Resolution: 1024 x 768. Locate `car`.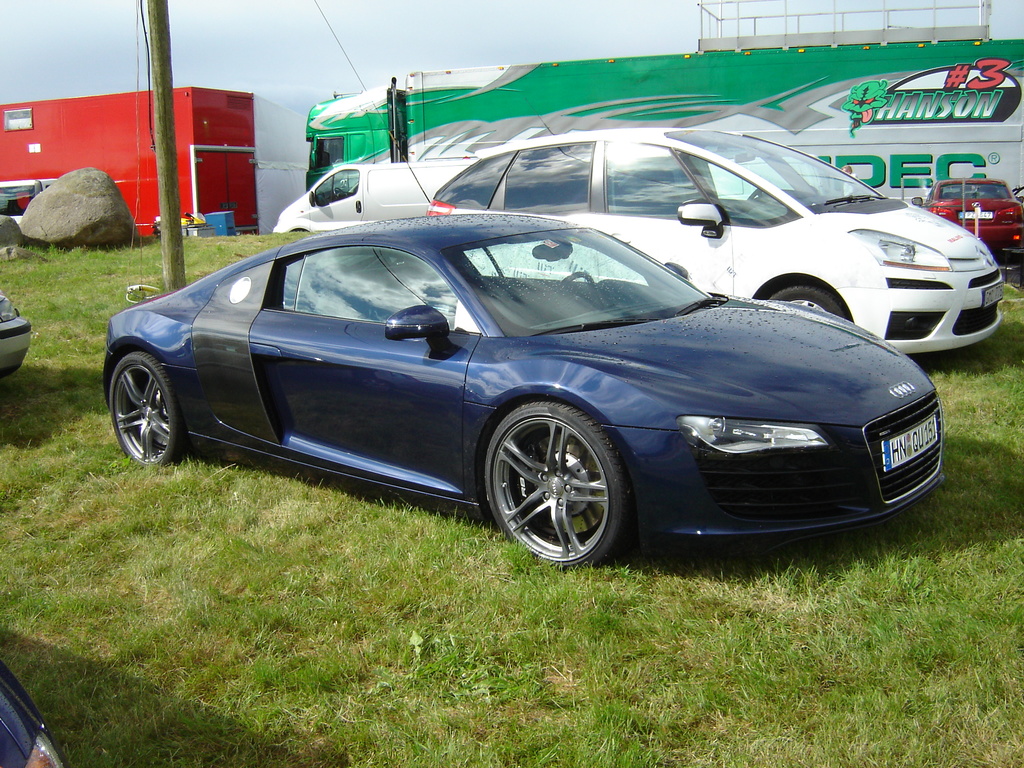
433 120 1012 355.
